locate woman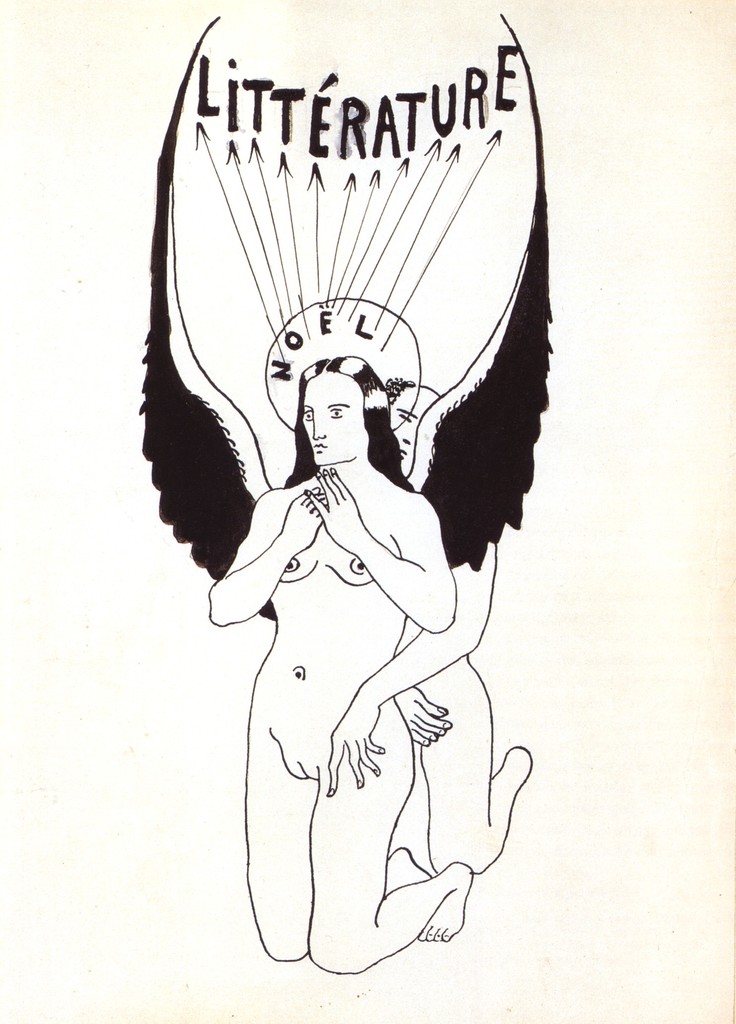
box(211, 358, 530, 971)
